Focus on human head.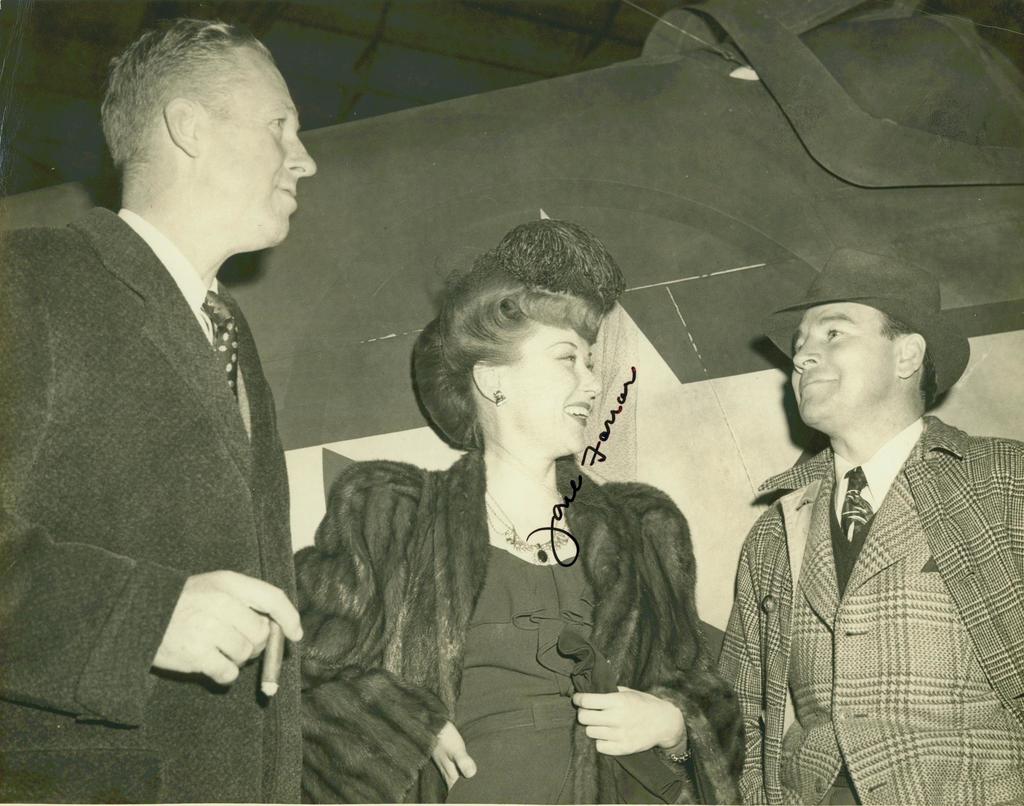
Focused at bbox=(770, 286, 922, 443).
